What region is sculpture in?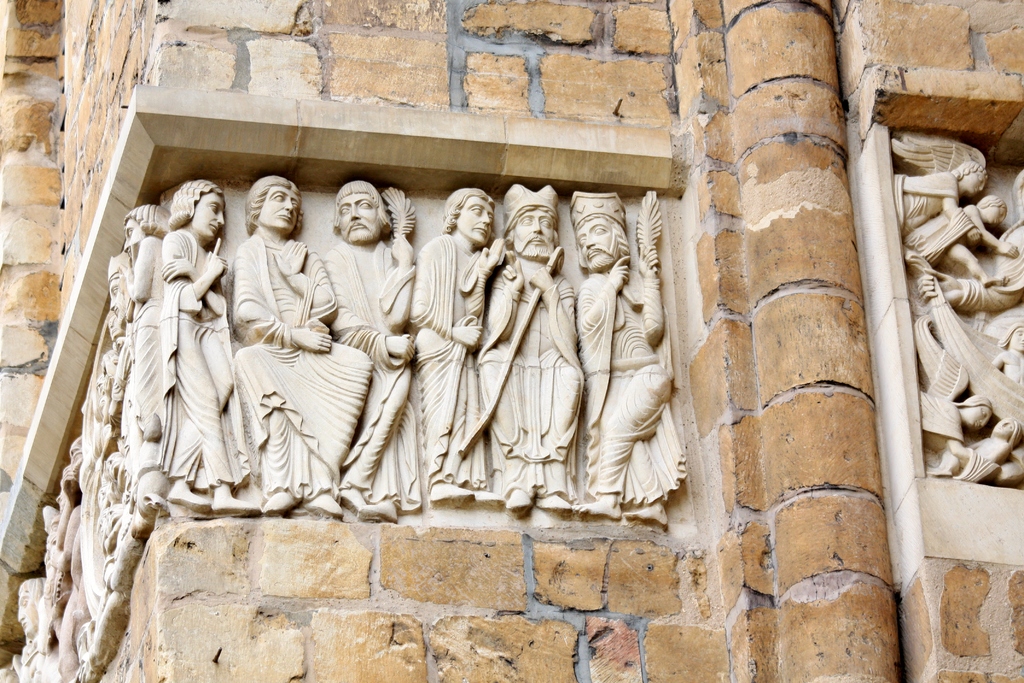
select_region(218, 181, 379, 498).
